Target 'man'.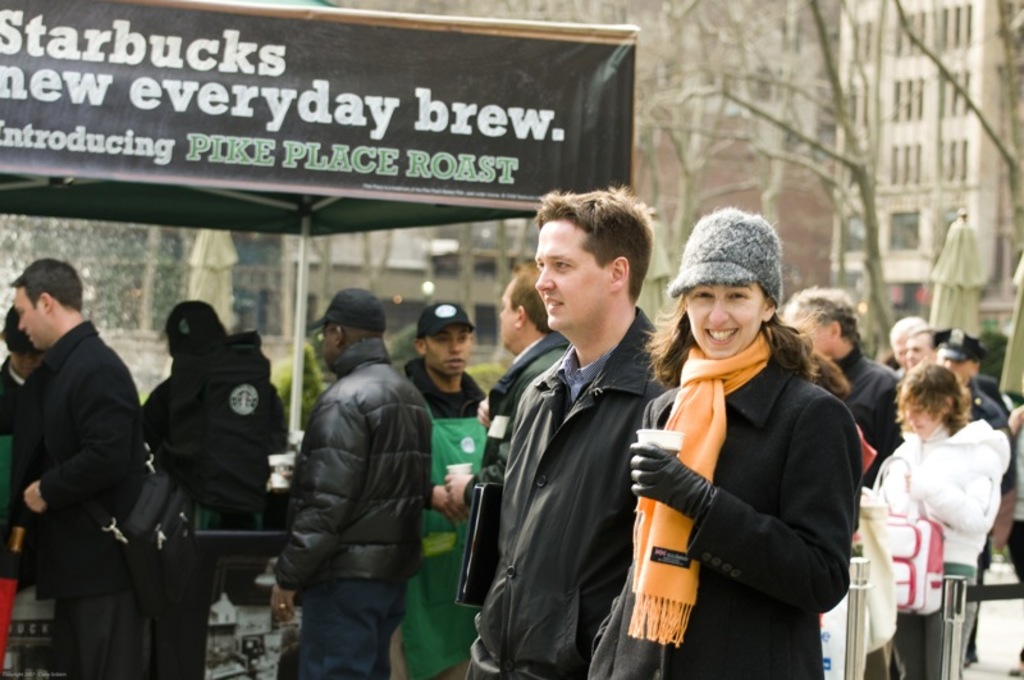
Target region: left=393, top=305, right=494, bottom=674.
